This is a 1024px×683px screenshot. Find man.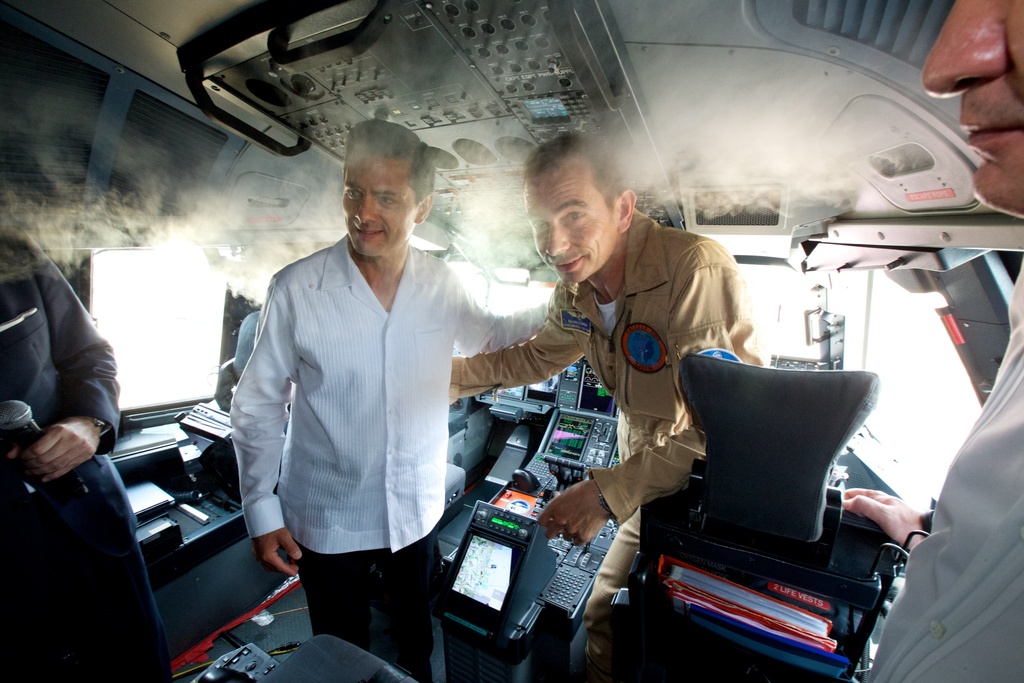
Bounding box: 844:0:1023:682.
